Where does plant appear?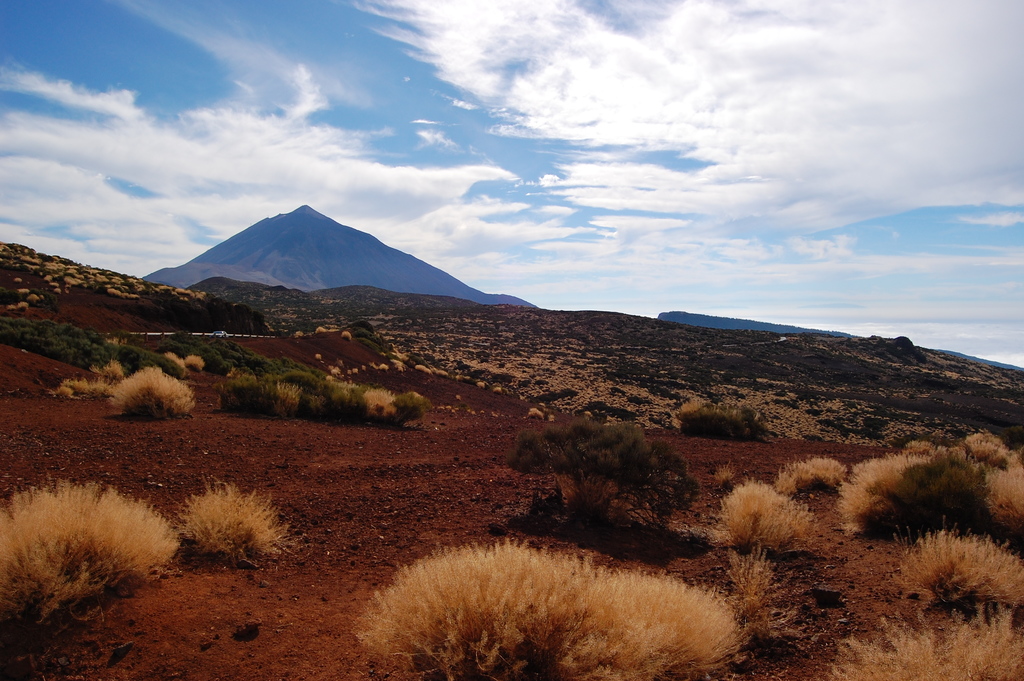
Appears at <box>348,537,753,680</box>.
